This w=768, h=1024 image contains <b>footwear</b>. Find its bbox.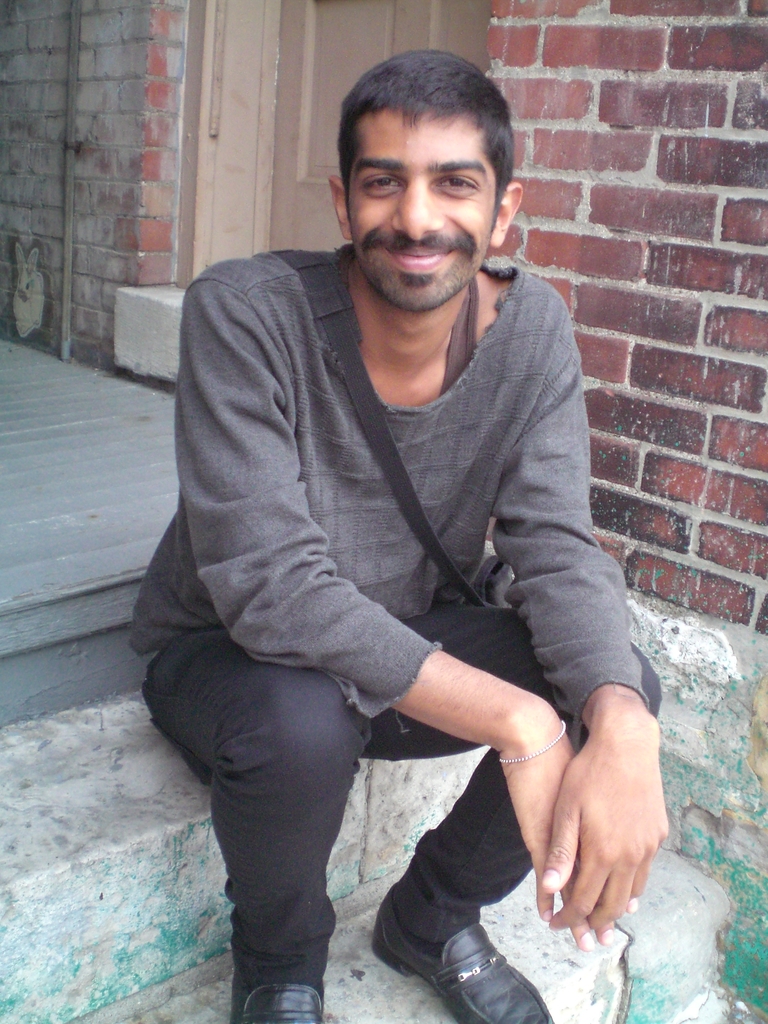
(left=231, top=986, right=324, bottom=1023).
